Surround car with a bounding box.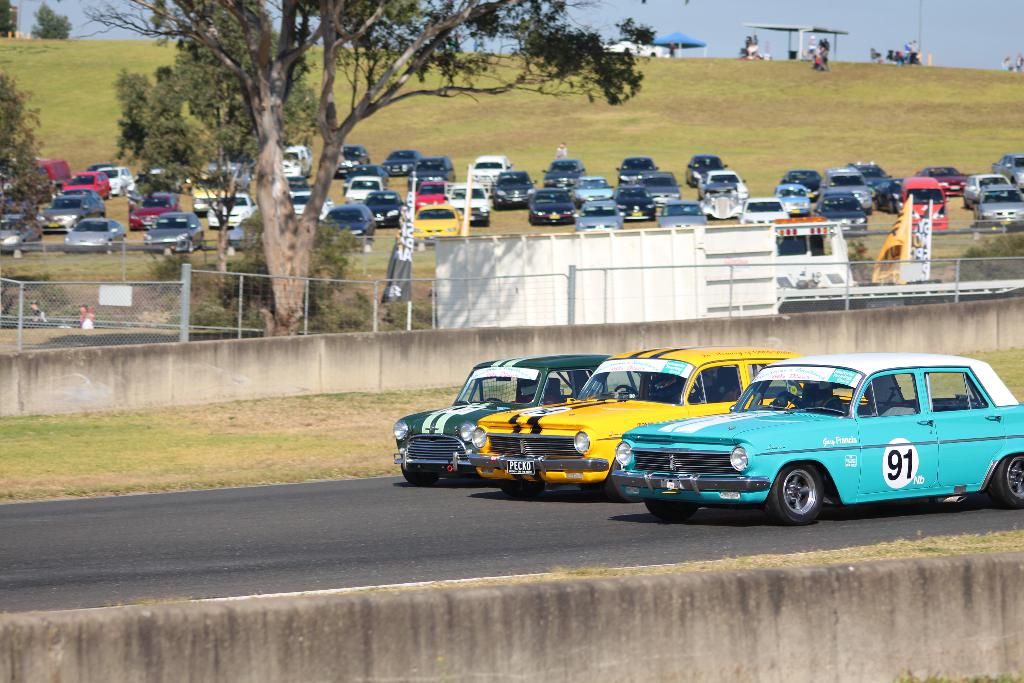
box=[467, 345, 869, 498].
